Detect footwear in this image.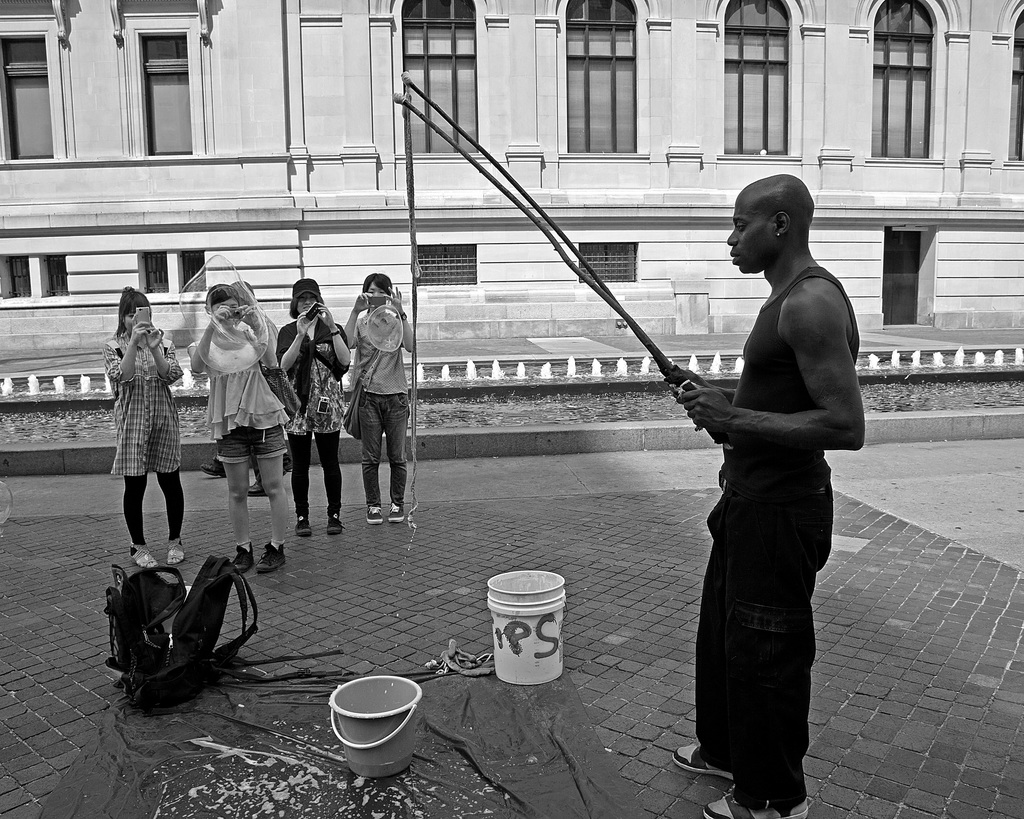
Detection: <bbox>701, 777, 809, 818</bbox>.
